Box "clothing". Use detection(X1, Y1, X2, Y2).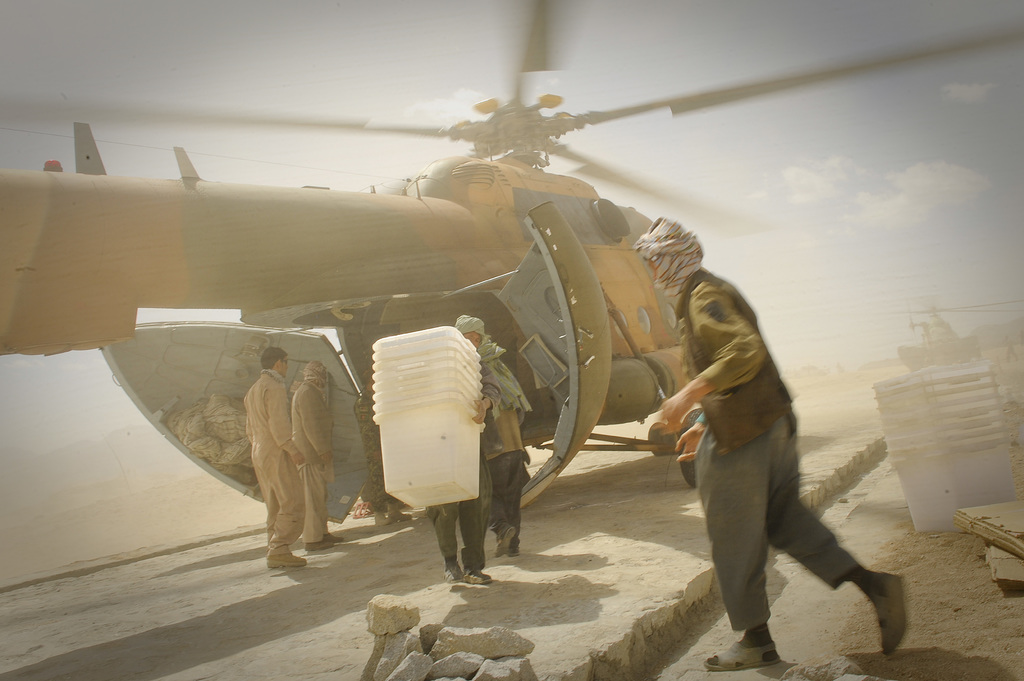
detection(630, 216, 867, 633).
